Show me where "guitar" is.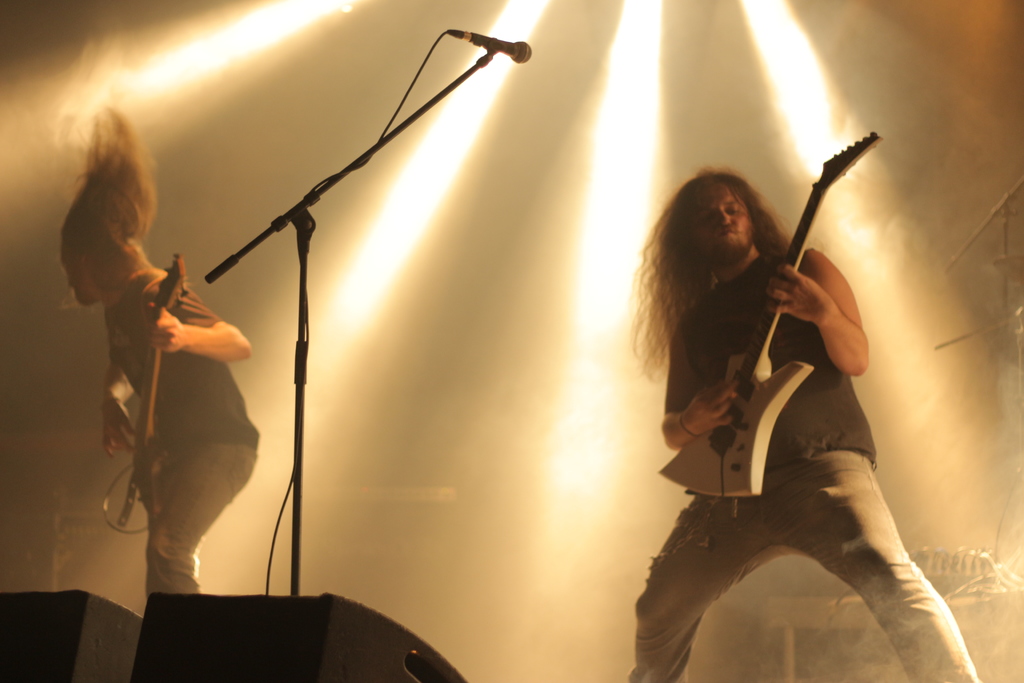
"guitar" is at (653, 125, 883, 508).
